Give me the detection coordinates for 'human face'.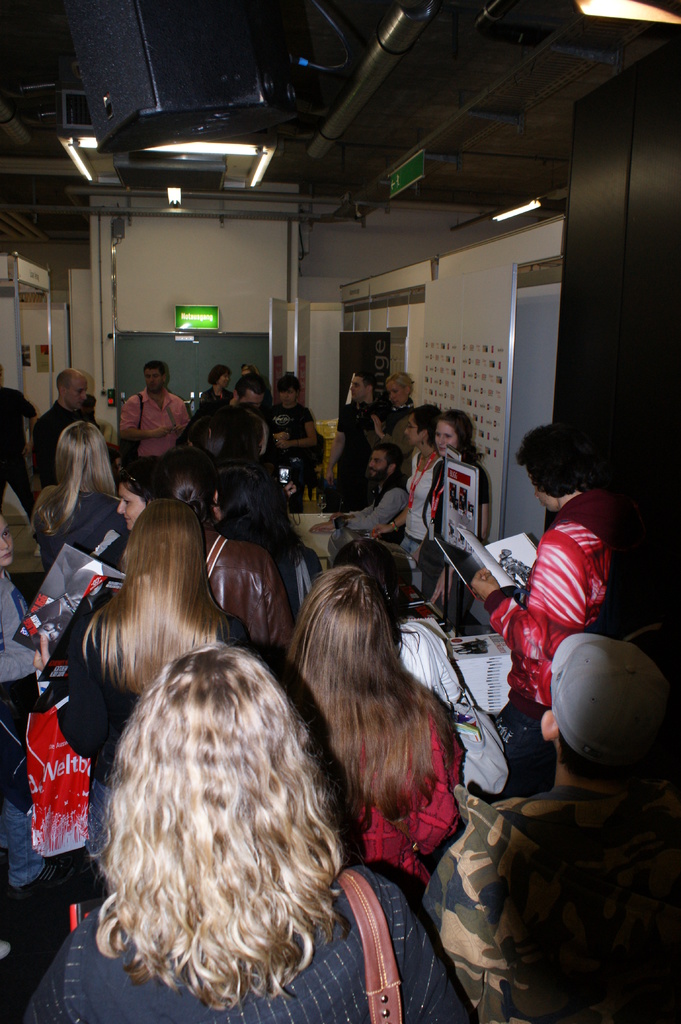
(370, 450, 391, 480).
